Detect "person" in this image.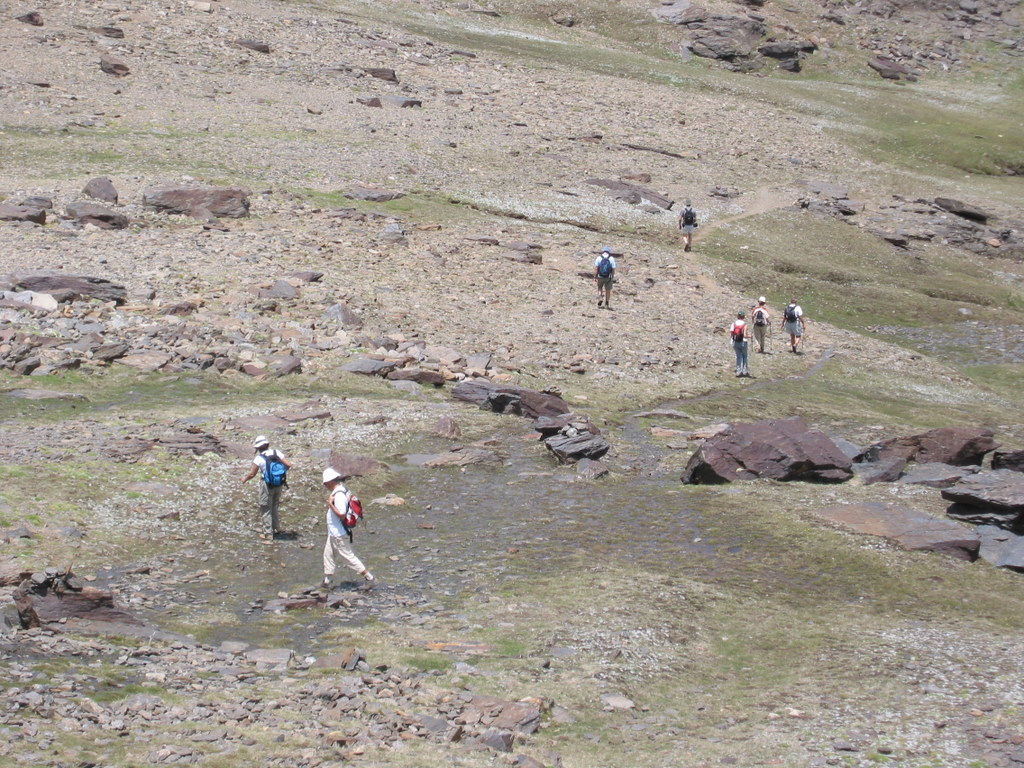
Detection: (323, 473, 382, 589).
